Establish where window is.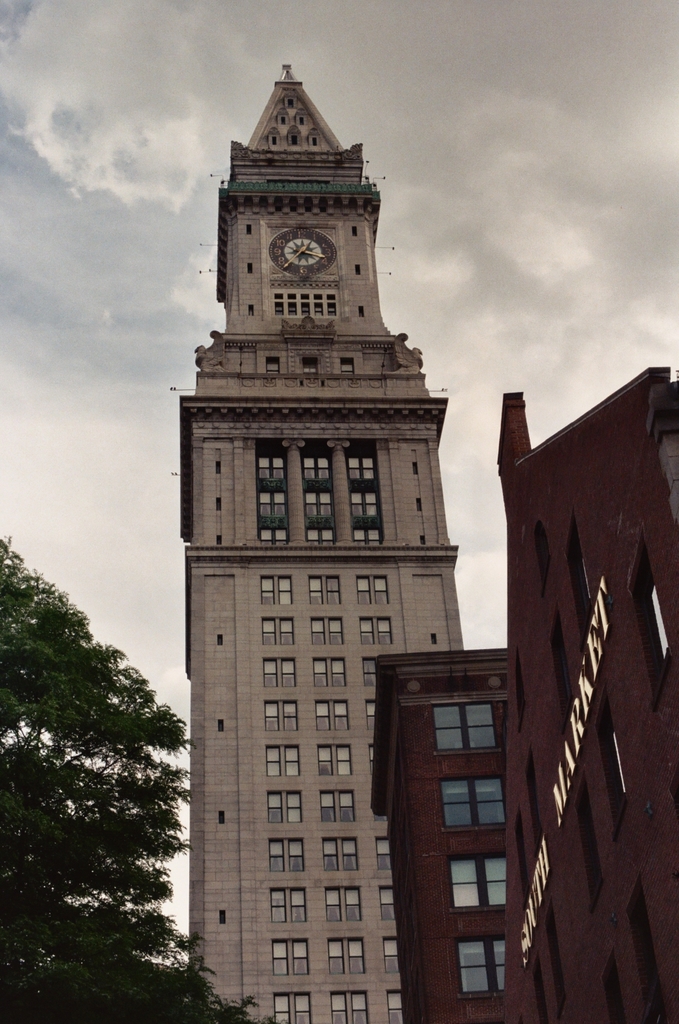
Established at region(441, 855, 511, 910).
